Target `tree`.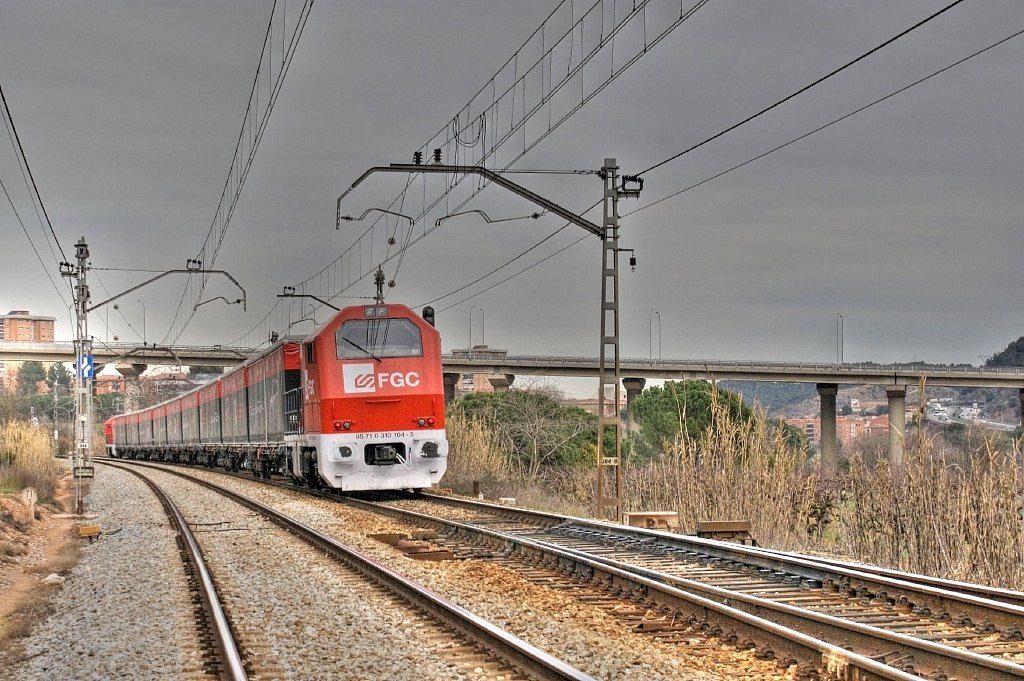
Target region: <bbox>618, 378, 818, 478</bbox>.
